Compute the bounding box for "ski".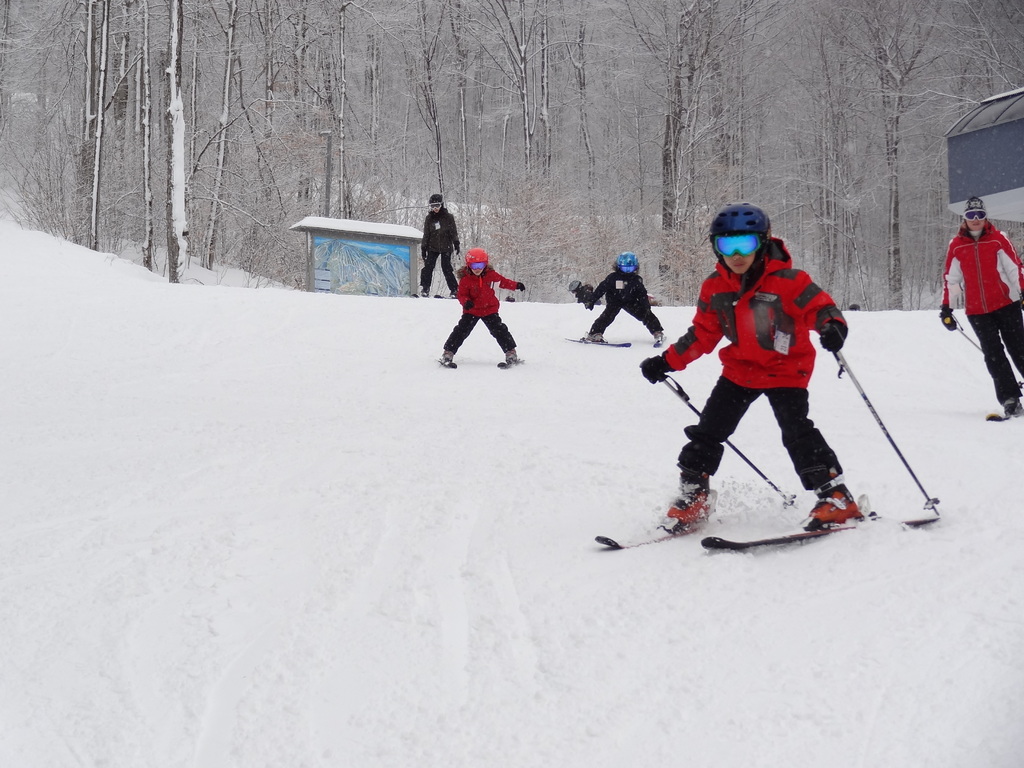
bbox=[650, 330, 677, 349].
